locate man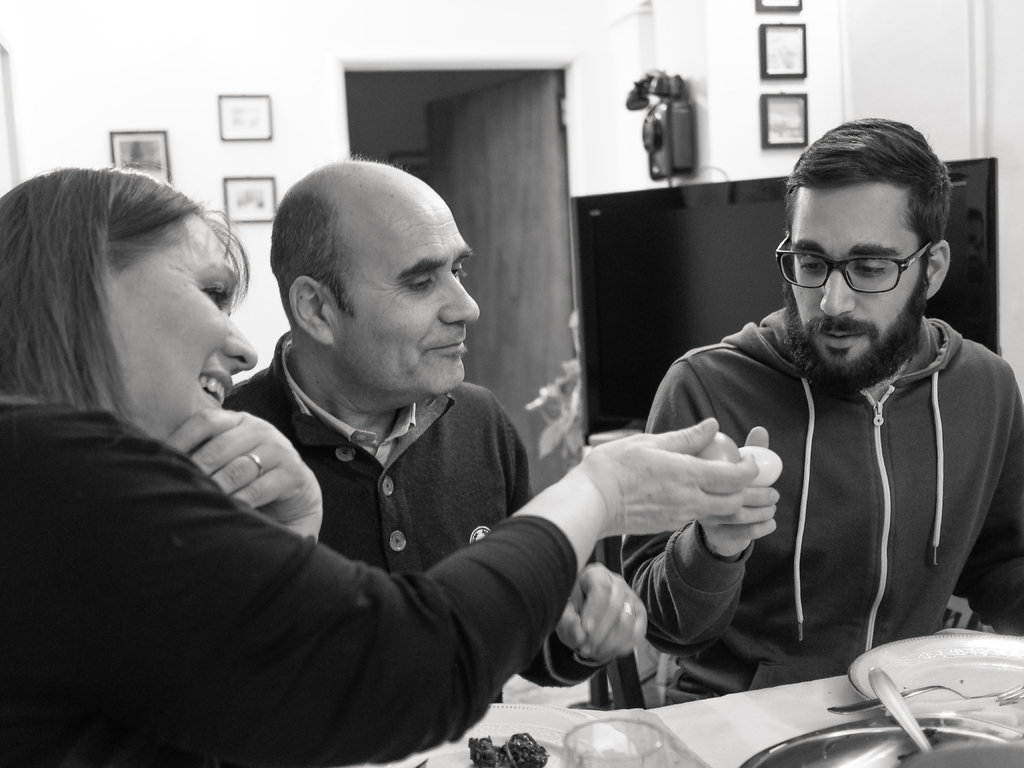
(x1=568, y1=120, x2=1021, y2=730)
